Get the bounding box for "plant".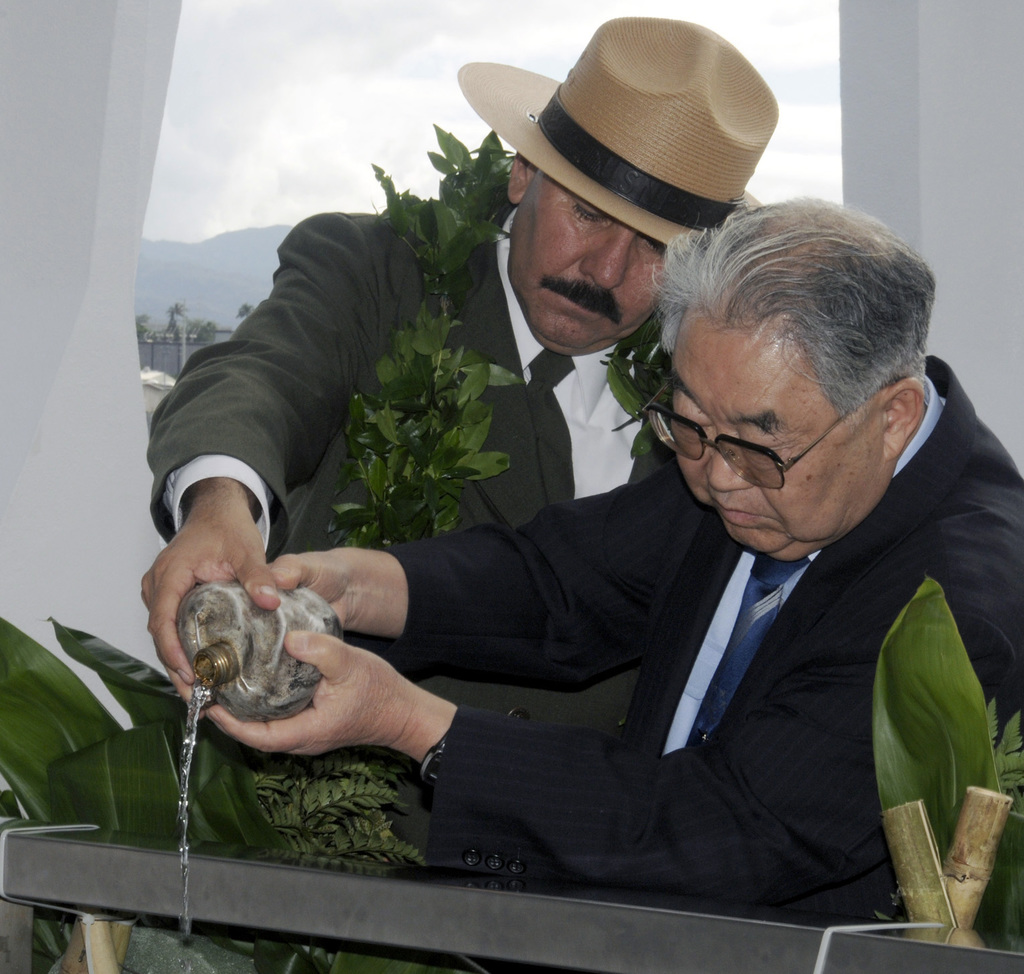
detection(0, 619, 434, 973).
